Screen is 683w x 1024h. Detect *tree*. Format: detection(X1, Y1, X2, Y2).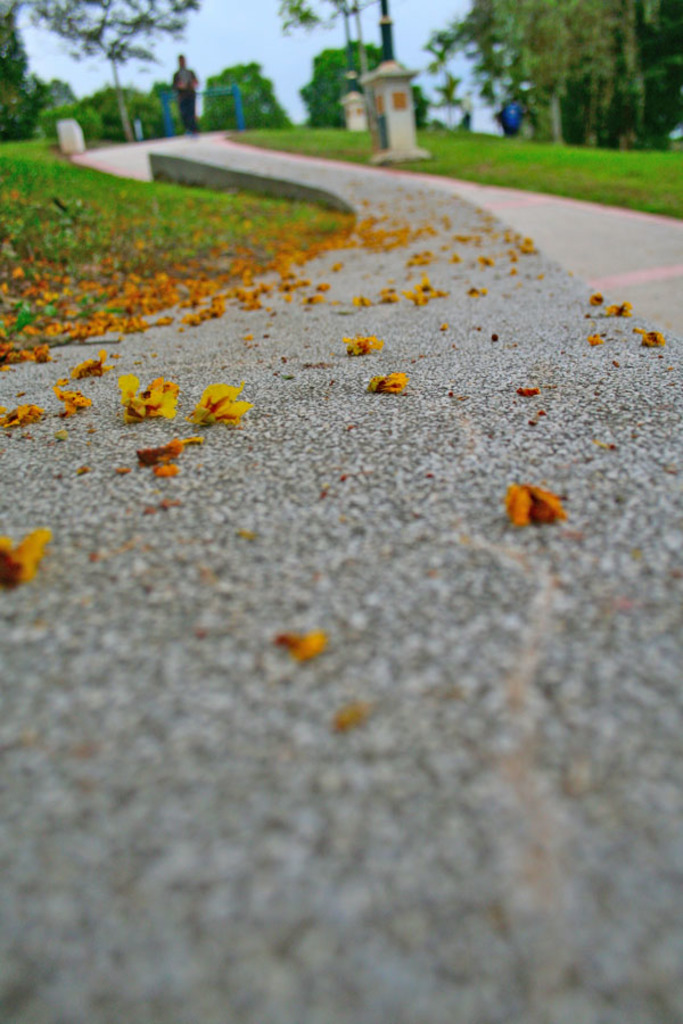
detection(26, 0, 200, 141).
